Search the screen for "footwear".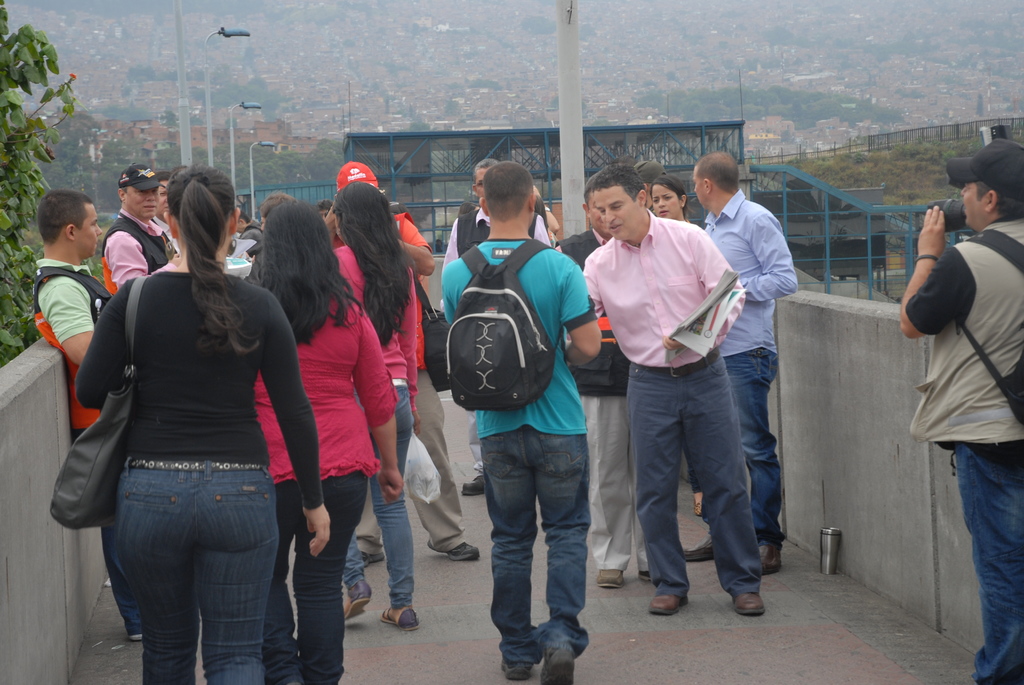
Found at bbox(539, 647, 575, 684).
